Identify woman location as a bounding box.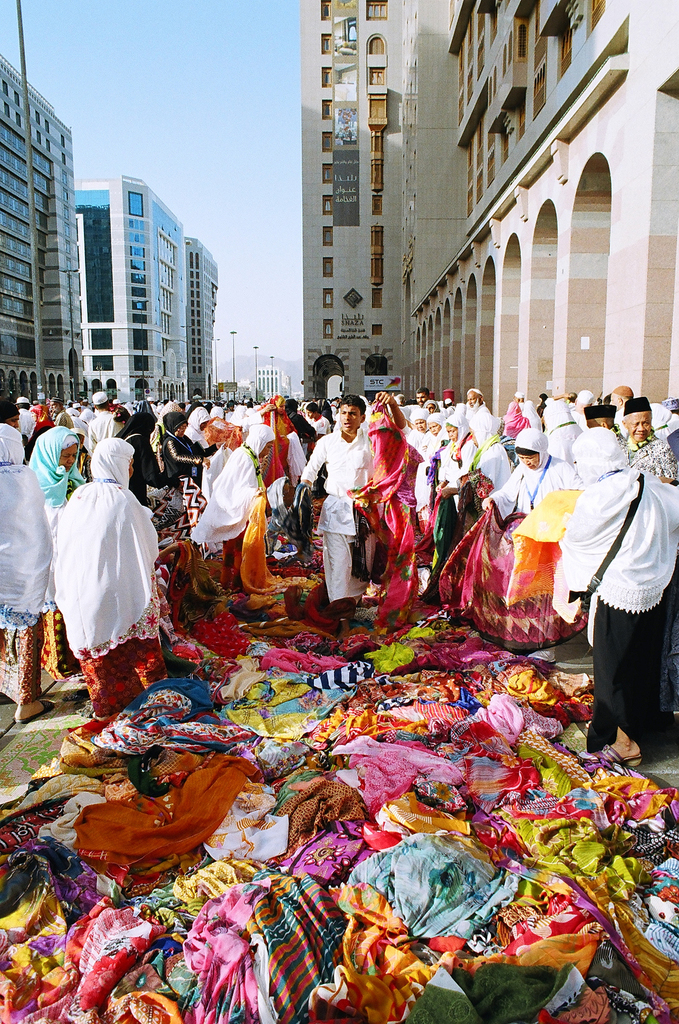
[65, 397, 75, 406].
